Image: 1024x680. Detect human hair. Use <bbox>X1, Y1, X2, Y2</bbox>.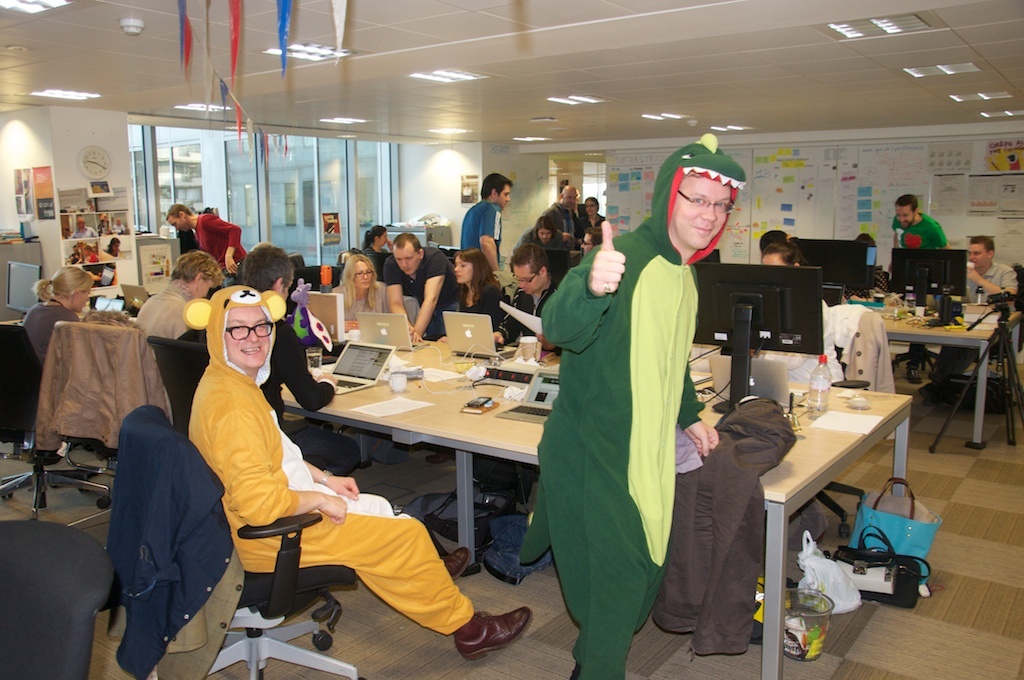
<bbox>360, 225, 386, 257</bbox>.
